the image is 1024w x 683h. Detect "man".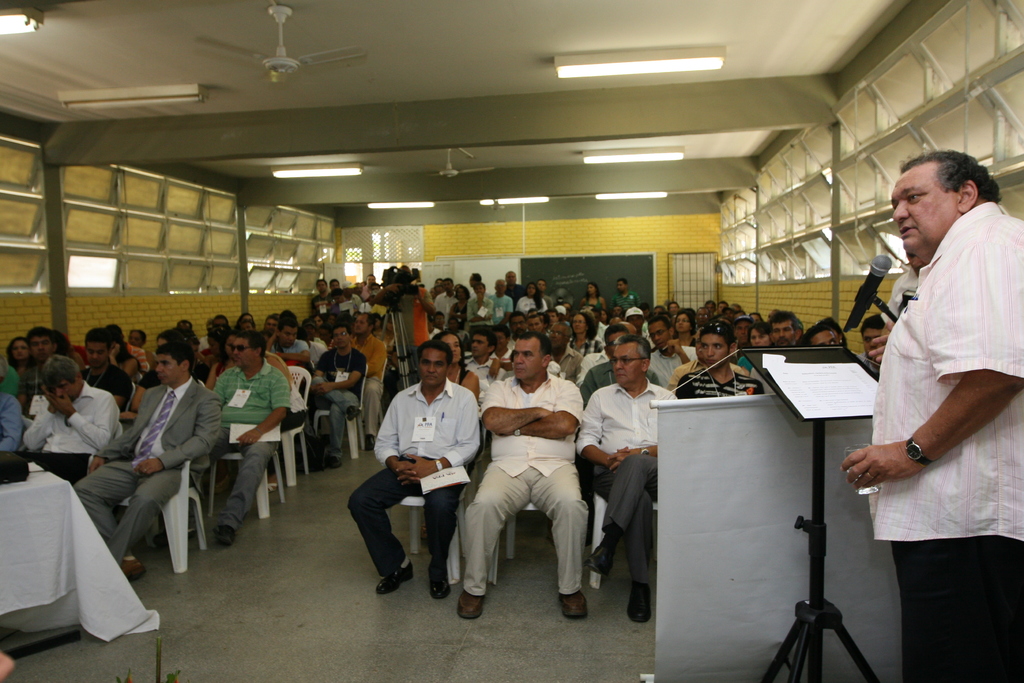
Detection: locate(643, 313, 697, 372).
